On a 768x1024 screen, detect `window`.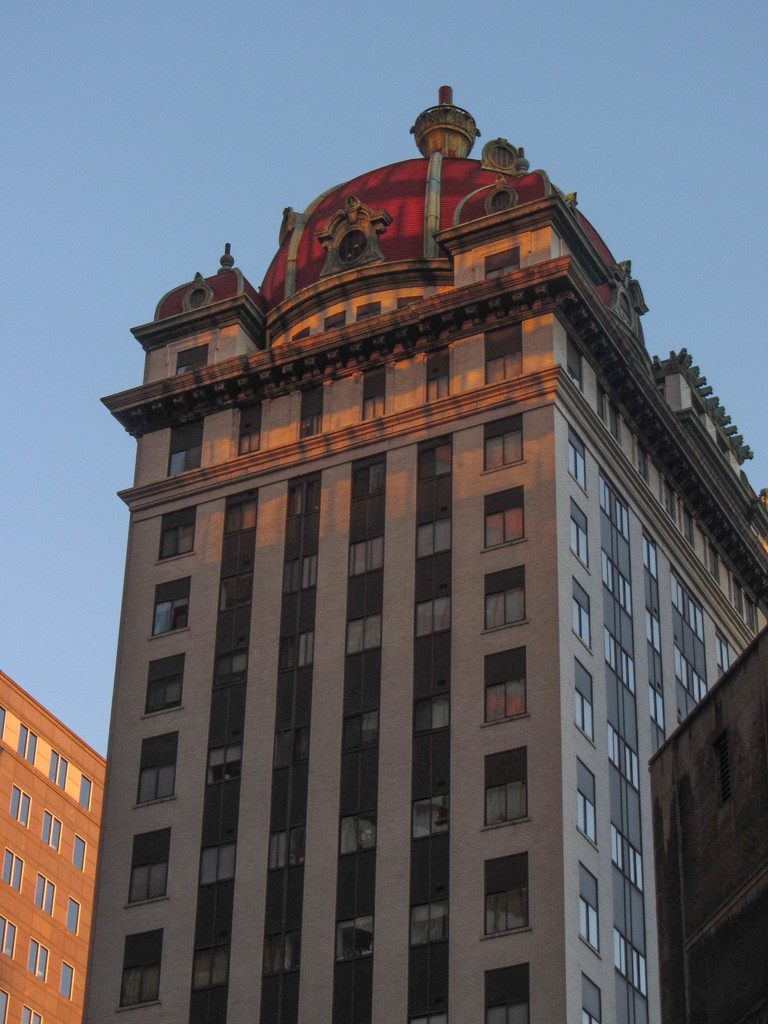
Rect(608, 832, 627, 869).
